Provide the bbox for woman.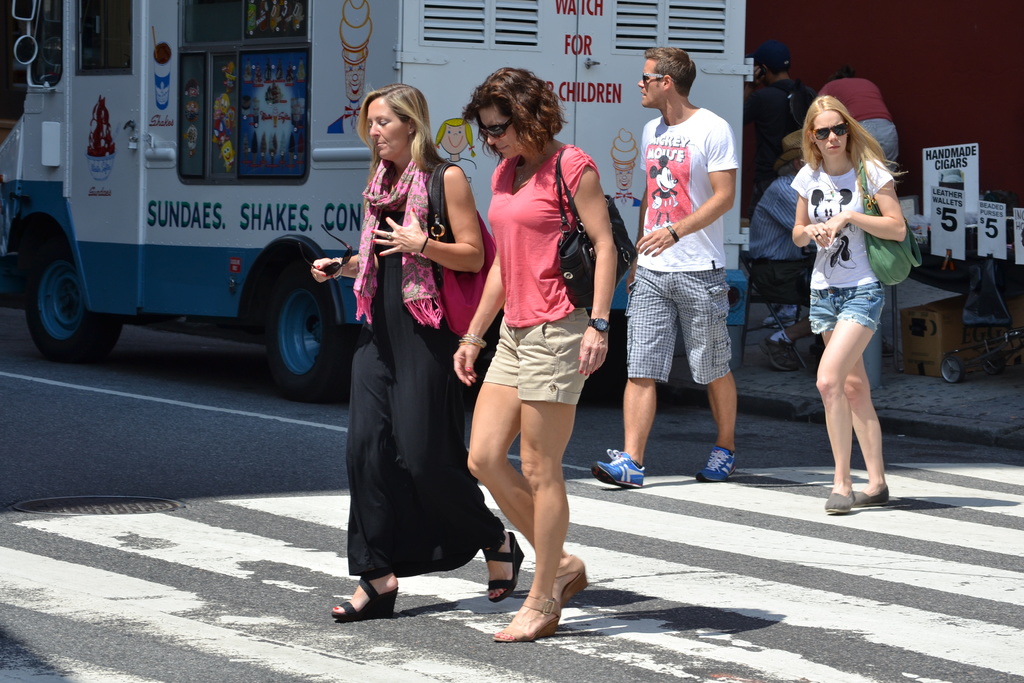
select_region(312, 70, 529, 623).
